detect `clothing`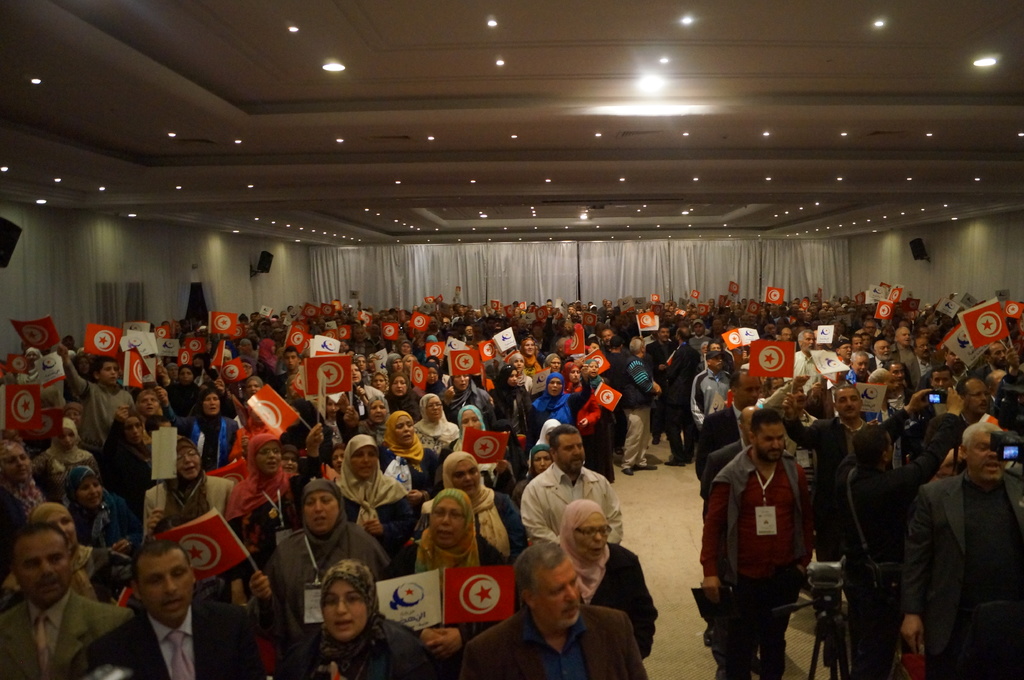
<region>515, 445, 541, 494</region>
